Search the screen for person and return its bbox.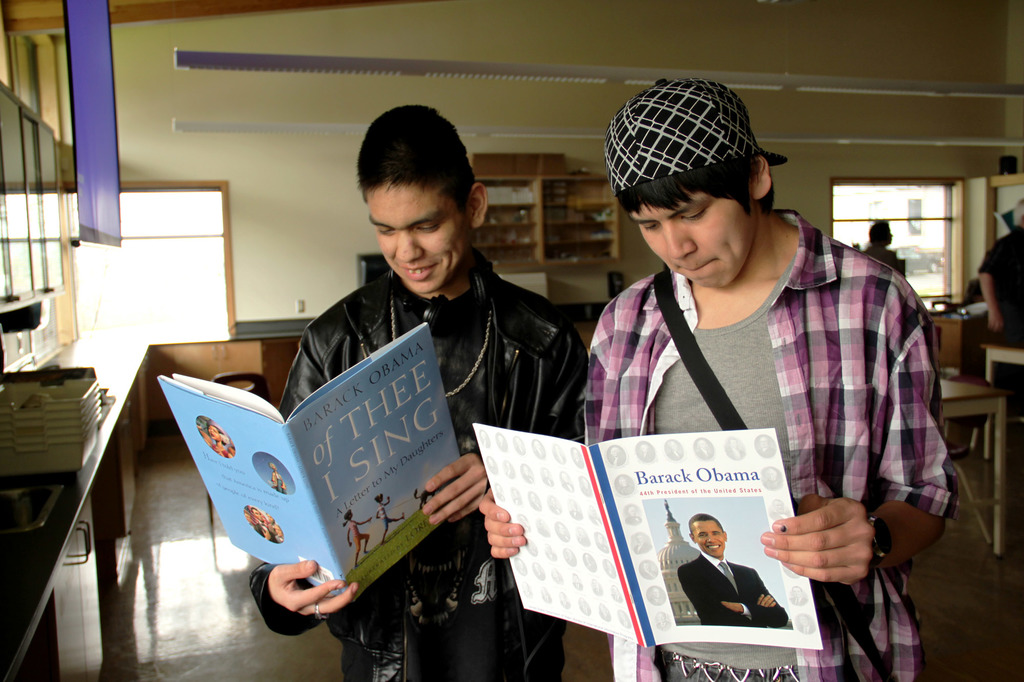
Found: locate(483, 73, 957, 681).
